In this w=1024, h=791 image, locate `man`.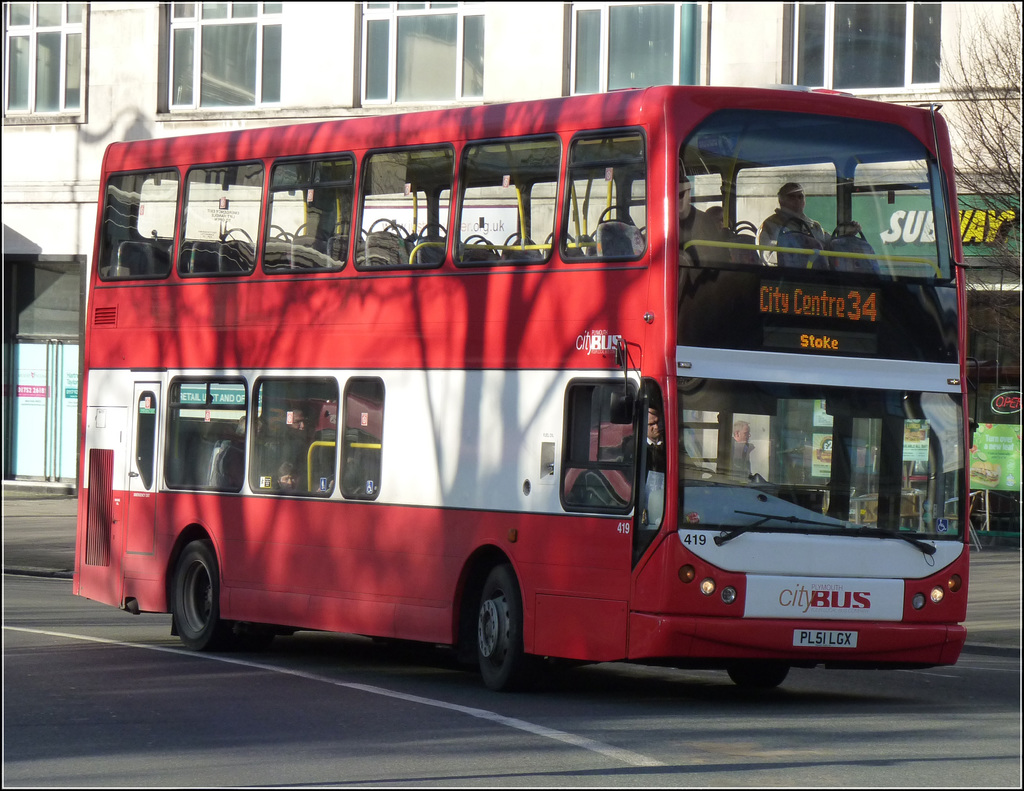
Bounding box: bbox(759, 181, 861, 267).
